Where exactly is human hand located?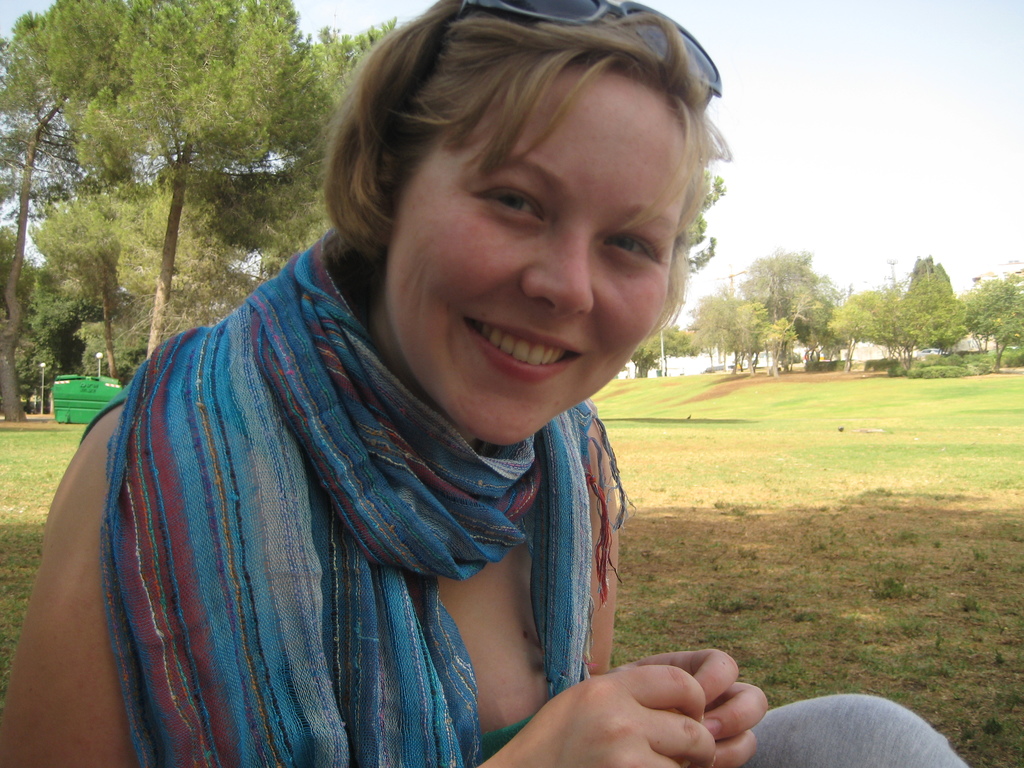
Its bounding box is detection(611, 647, 769, 767).
